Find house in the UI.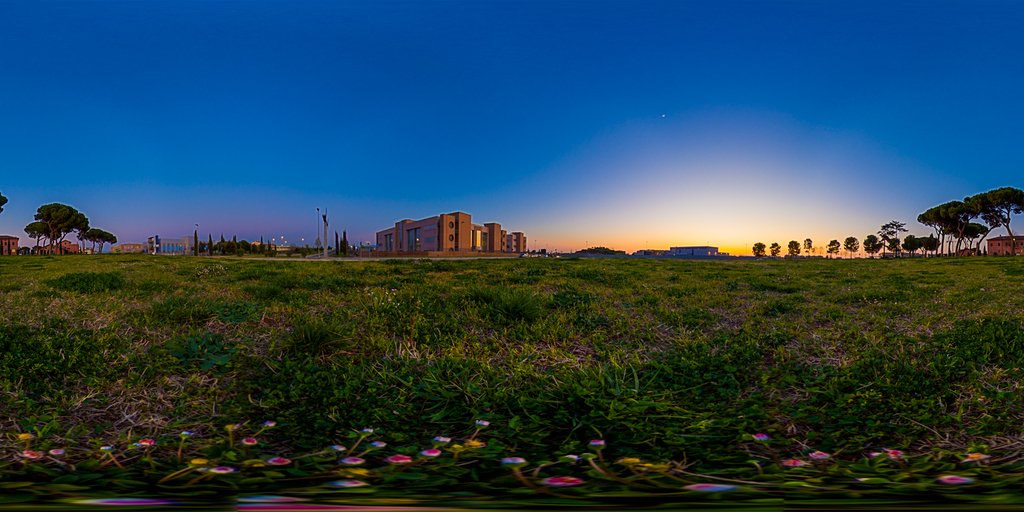
UI element at bbox=(376, 217, 535, 260).
